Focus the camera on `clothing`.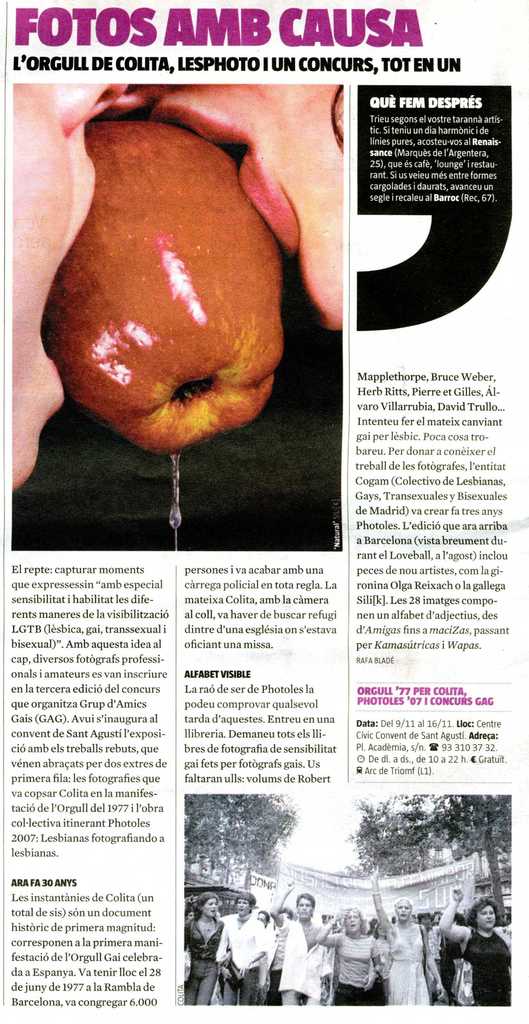
Focus region: [left=186, top=915, right=227, bottom=1004].
